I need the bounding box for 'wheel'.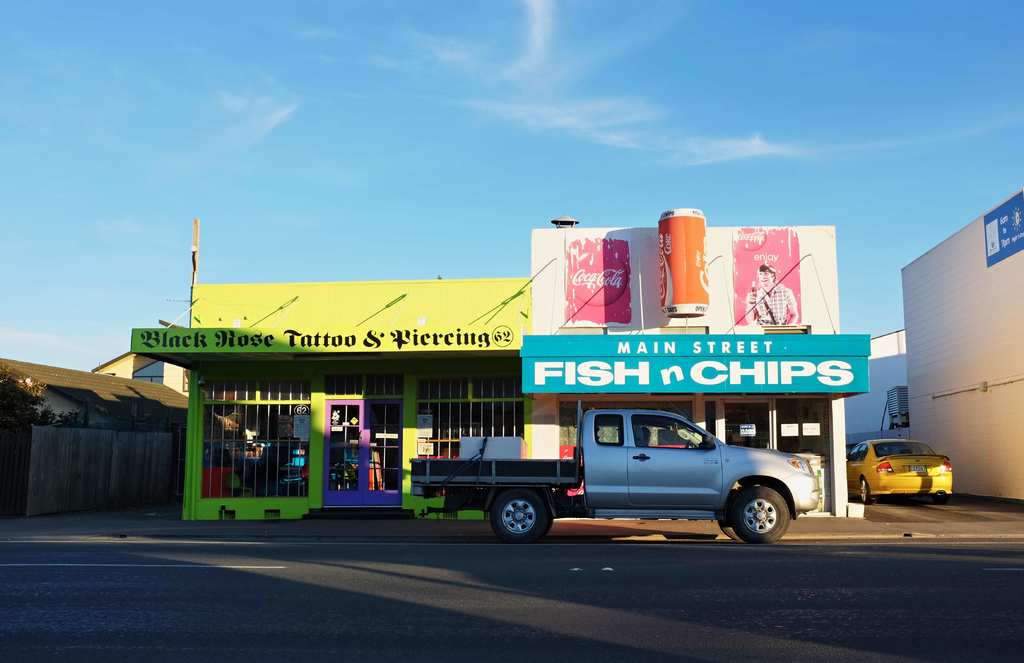
Here it is: (931, 495, 947, 506).
